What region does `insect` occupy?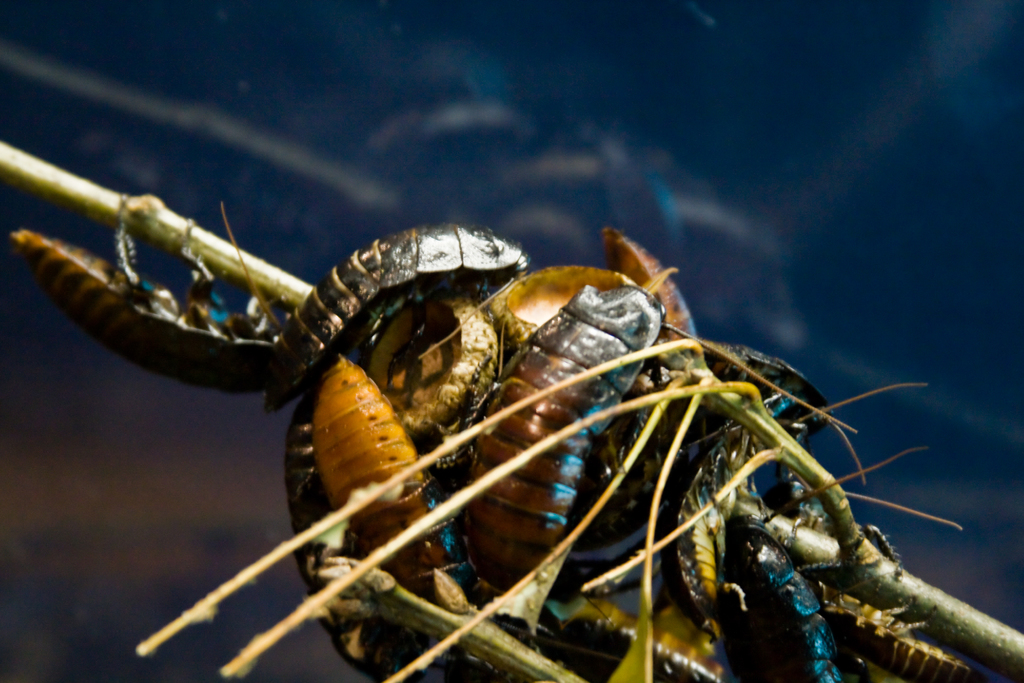
[x1=6, y1=193, x2=292, y2=395].
